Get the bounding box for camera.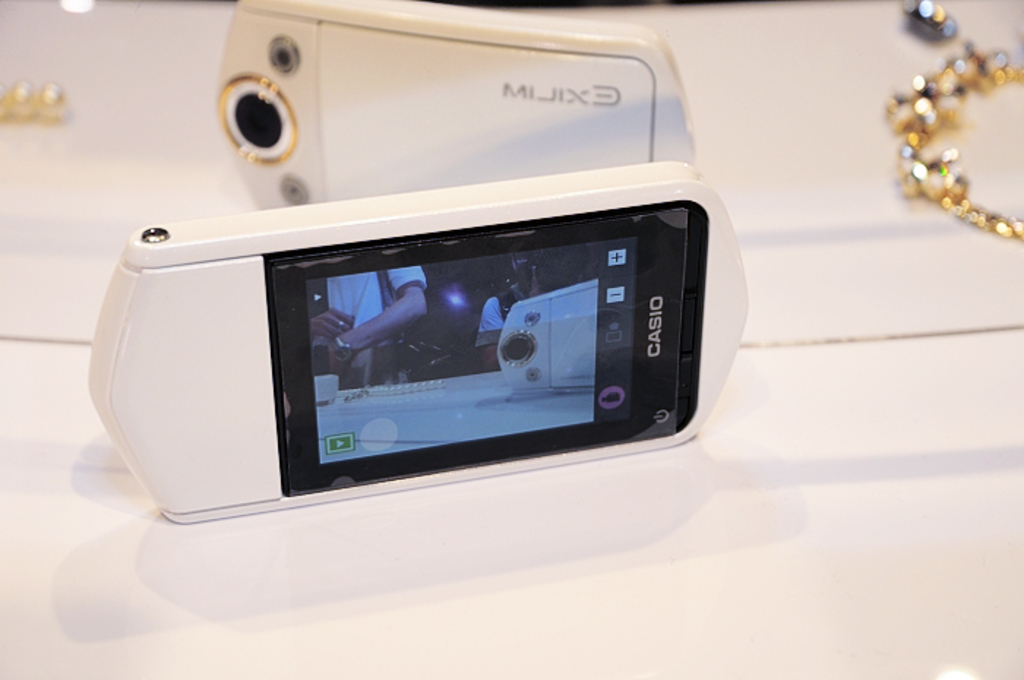
(88, 162, 755, 528).
